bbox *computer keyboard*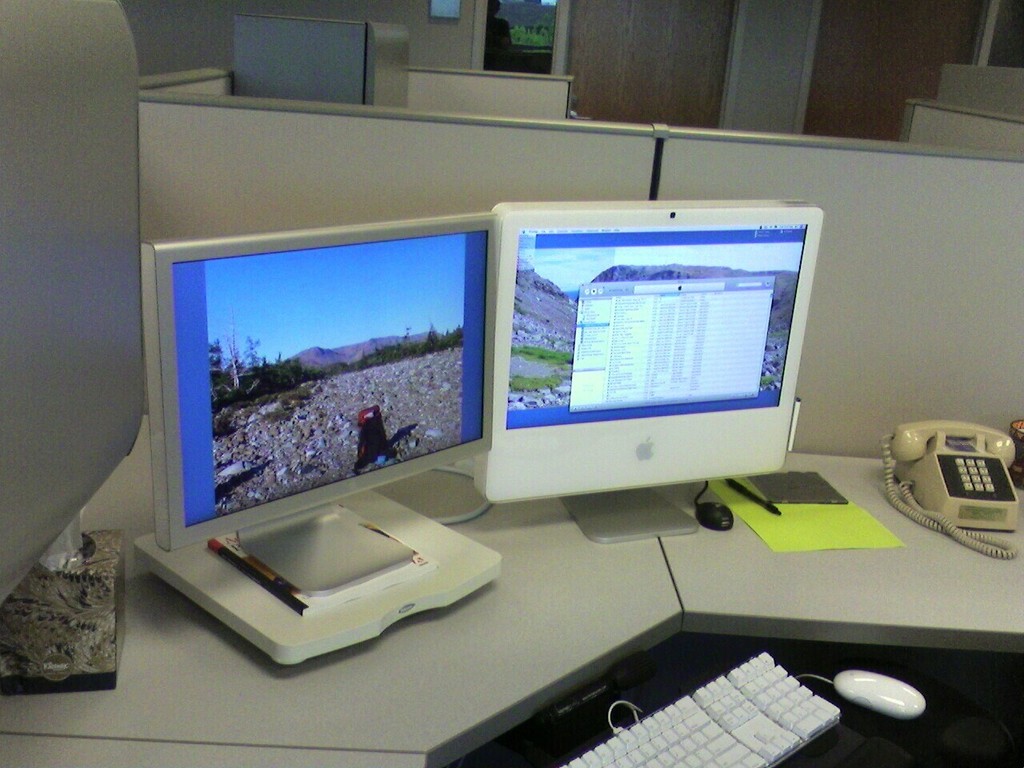
[x1=554, y1=651, x2=837, y2=767]
